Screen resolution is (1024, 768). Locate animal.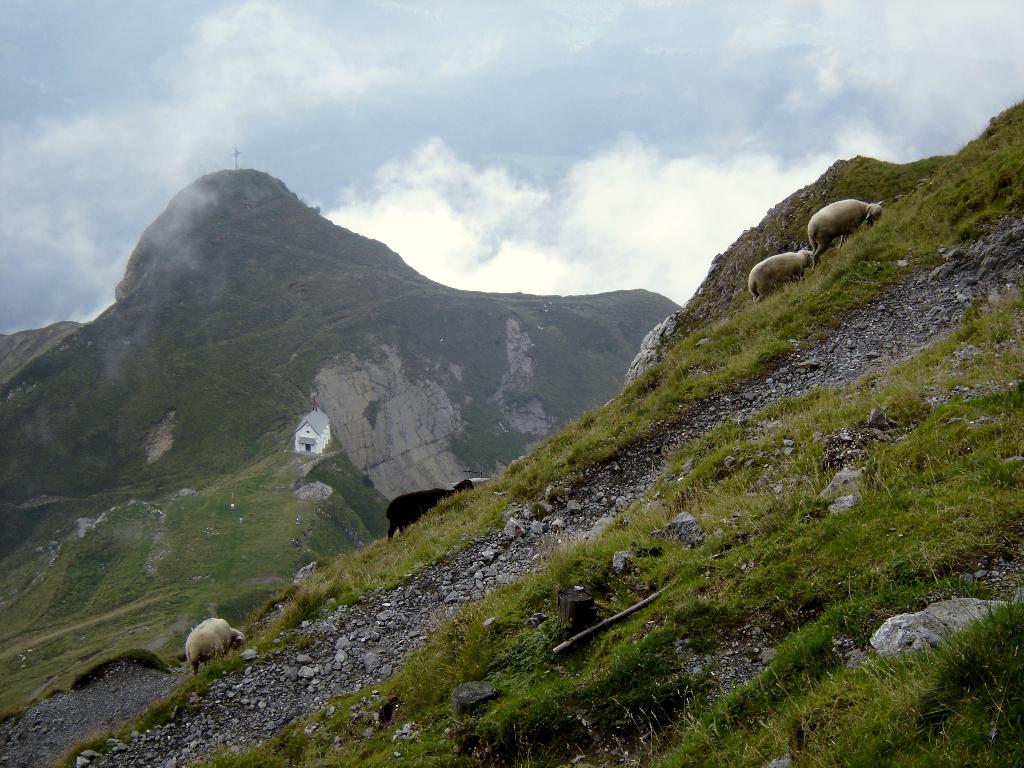
box(386, 478, 474, 543).
